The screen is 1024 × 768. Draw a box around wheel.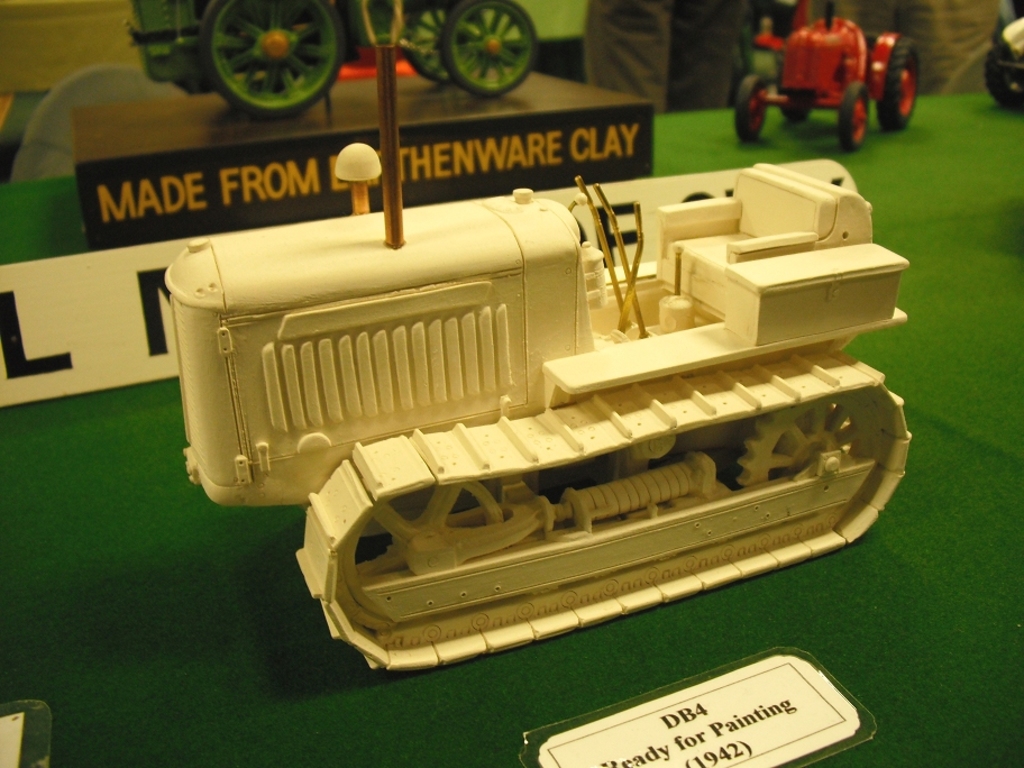
<box>735,68,769,132</box>.
